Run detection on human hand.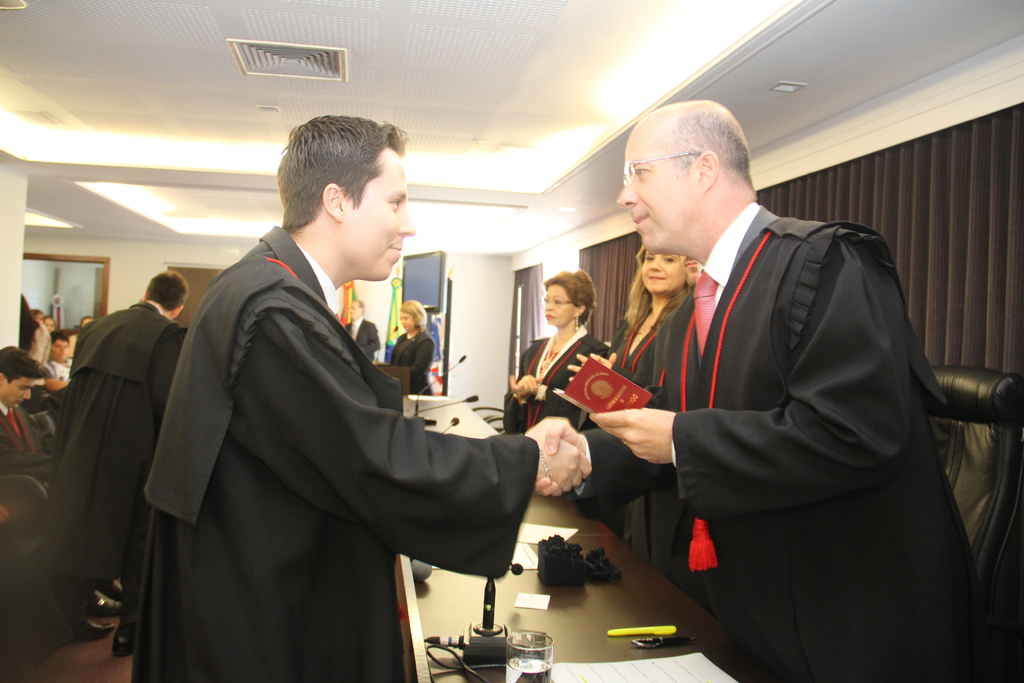
Result: pyautogui.locateOnScreen(513, 372, 538, 393).
